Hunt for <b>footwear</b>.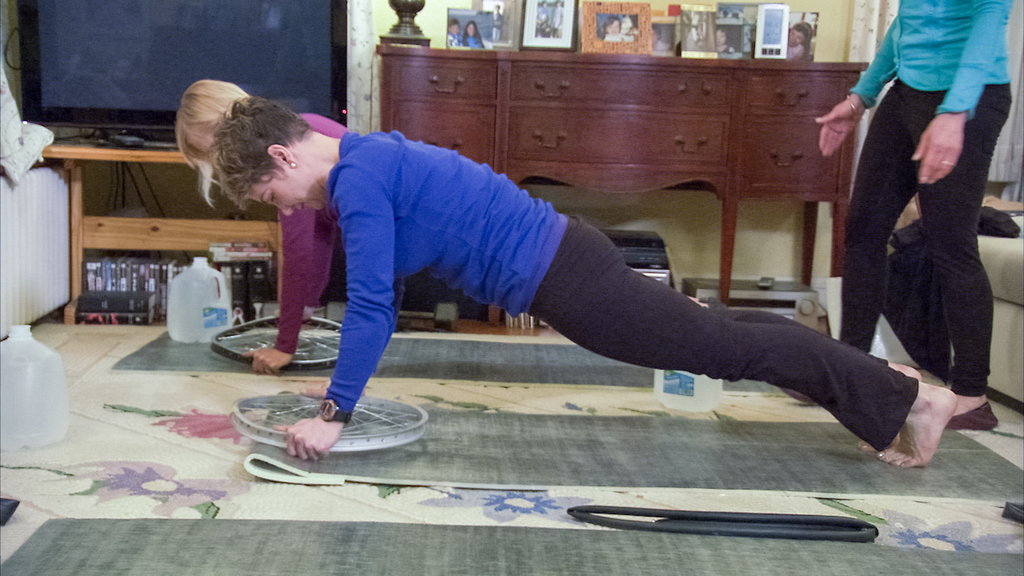
Hunted down at bbox=(944, 399, 1010, 433).
